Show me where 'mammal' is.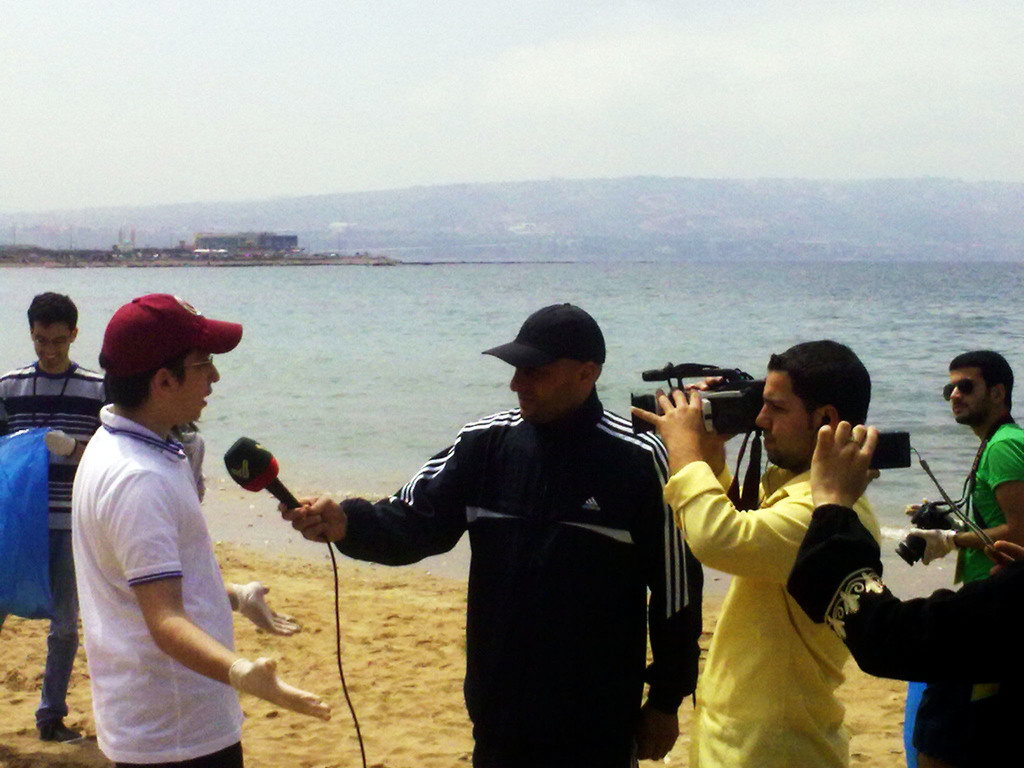
'mammal' is at crop(626, 339, 880, 767).
